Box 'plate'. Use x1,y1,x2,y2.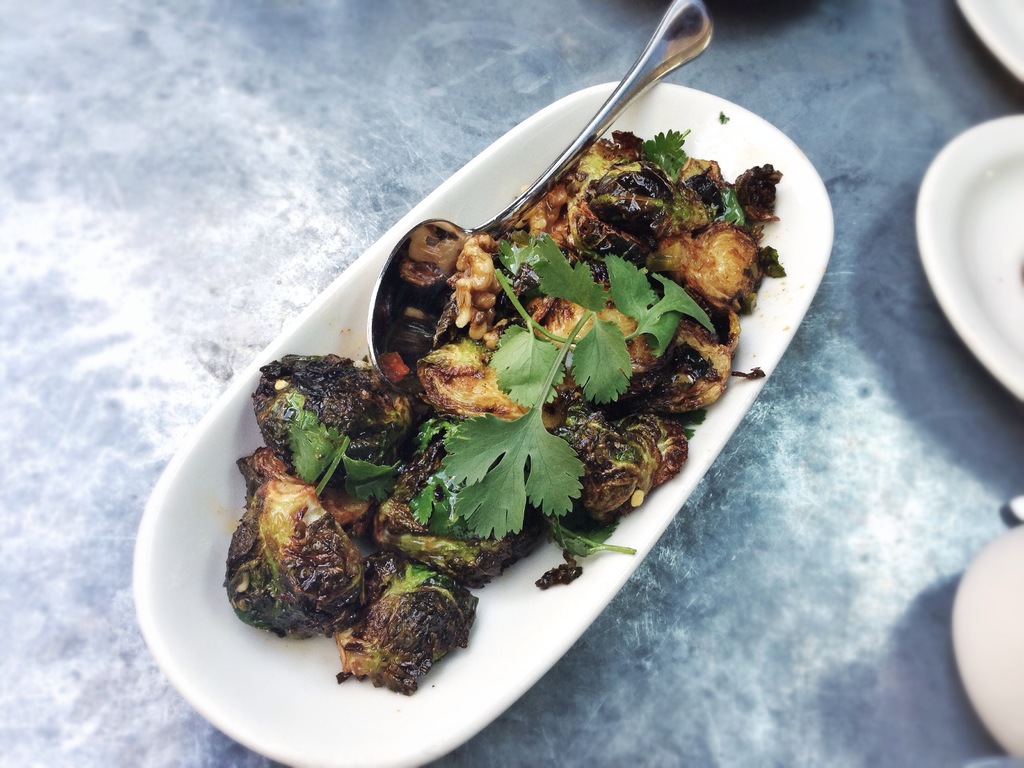
132,77,837,767.
